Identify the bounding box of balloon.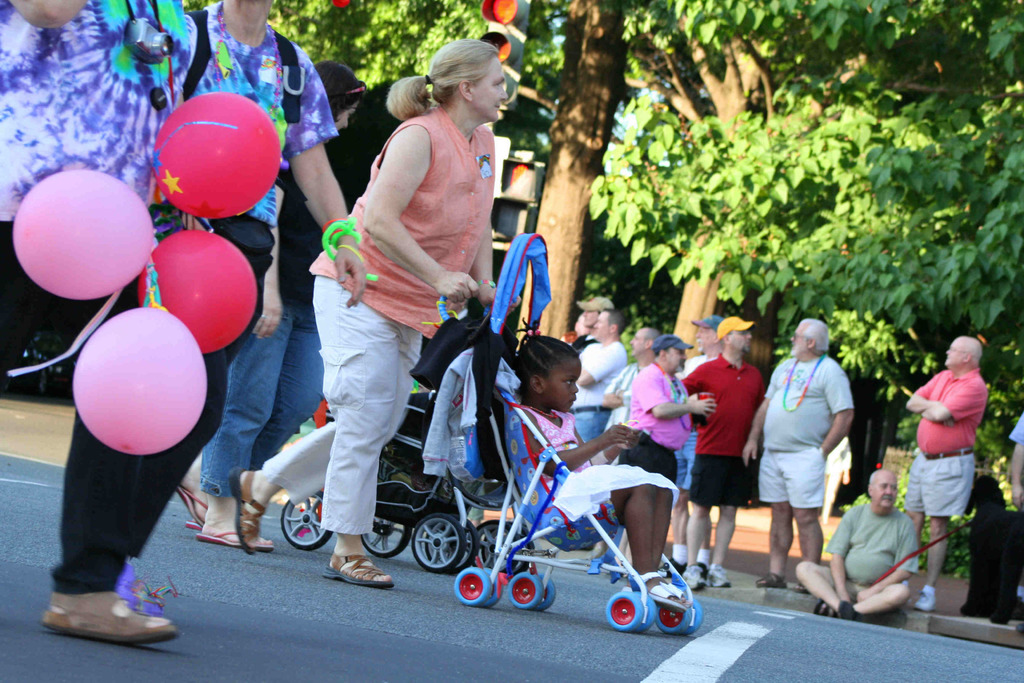
13:167:157:299.
